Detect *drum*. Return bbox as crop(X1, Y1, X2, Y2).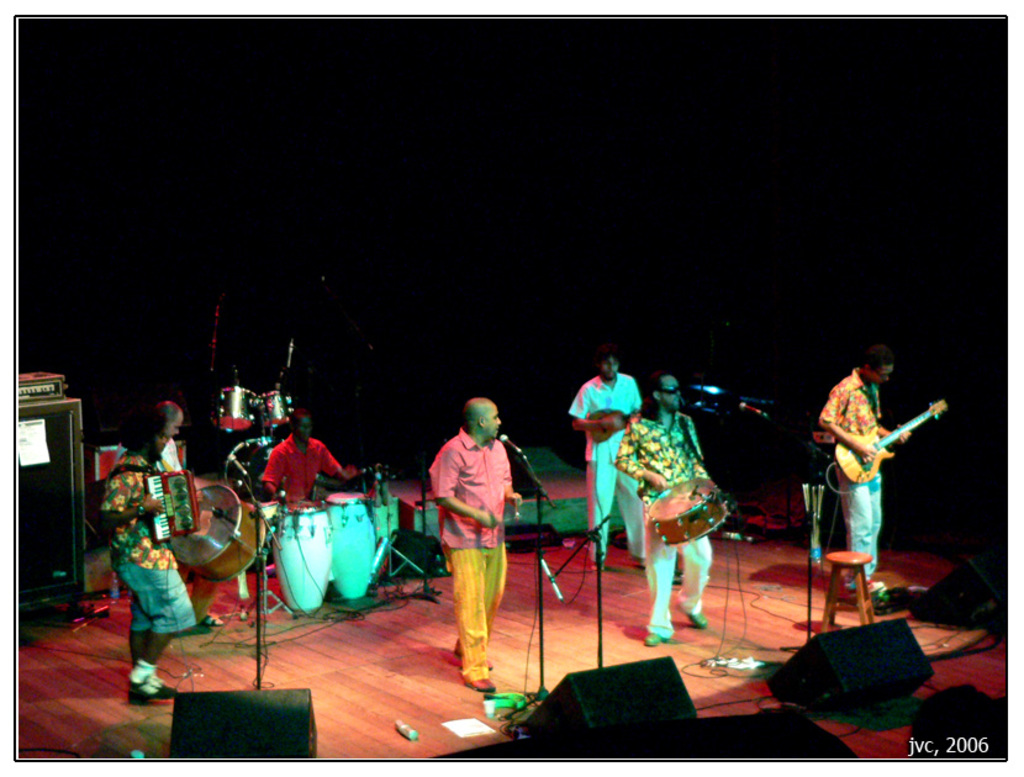
crop(171, 482, 264, 585).
